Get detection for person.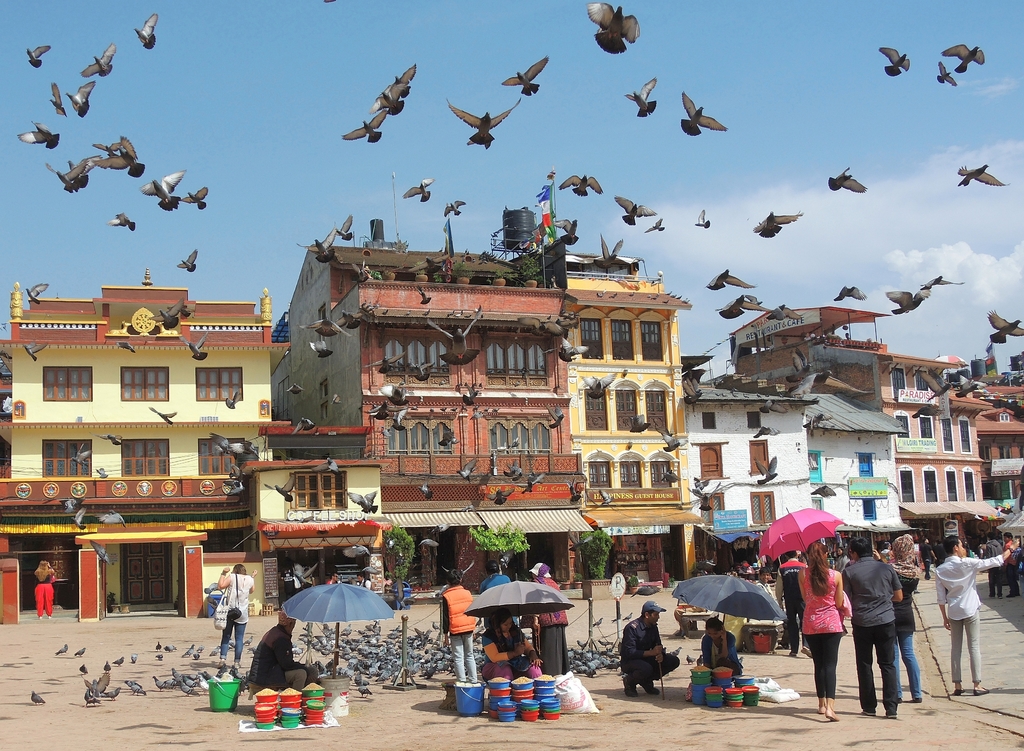
Detection: (x1=362, y1=575, x2=374, y2=587).
